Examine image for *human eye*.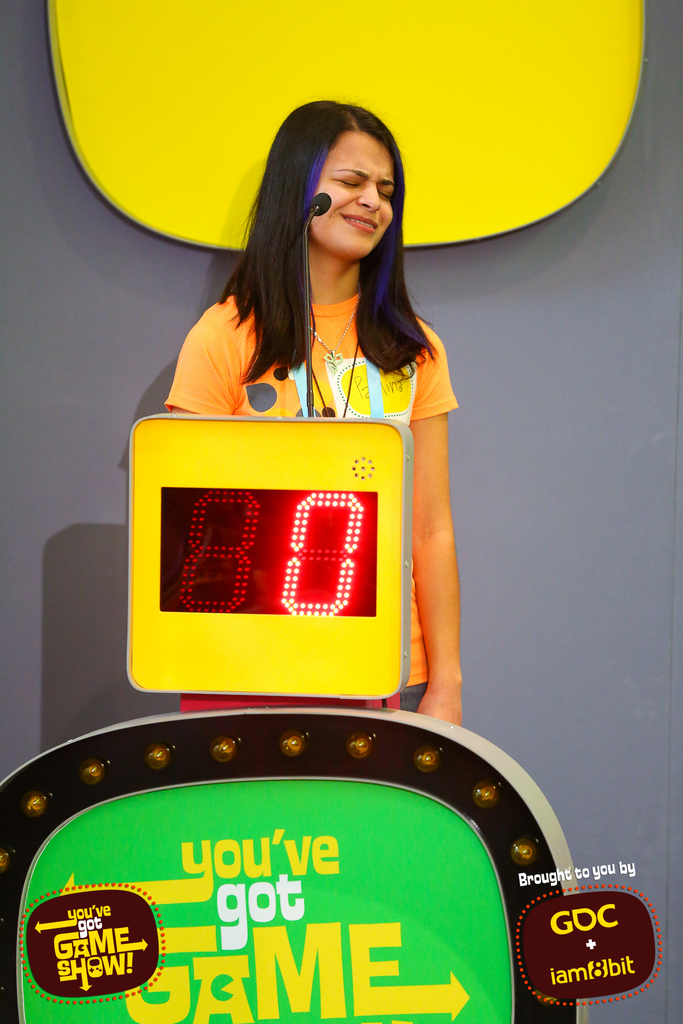
Examination result: 331, 175, 361, 195.
